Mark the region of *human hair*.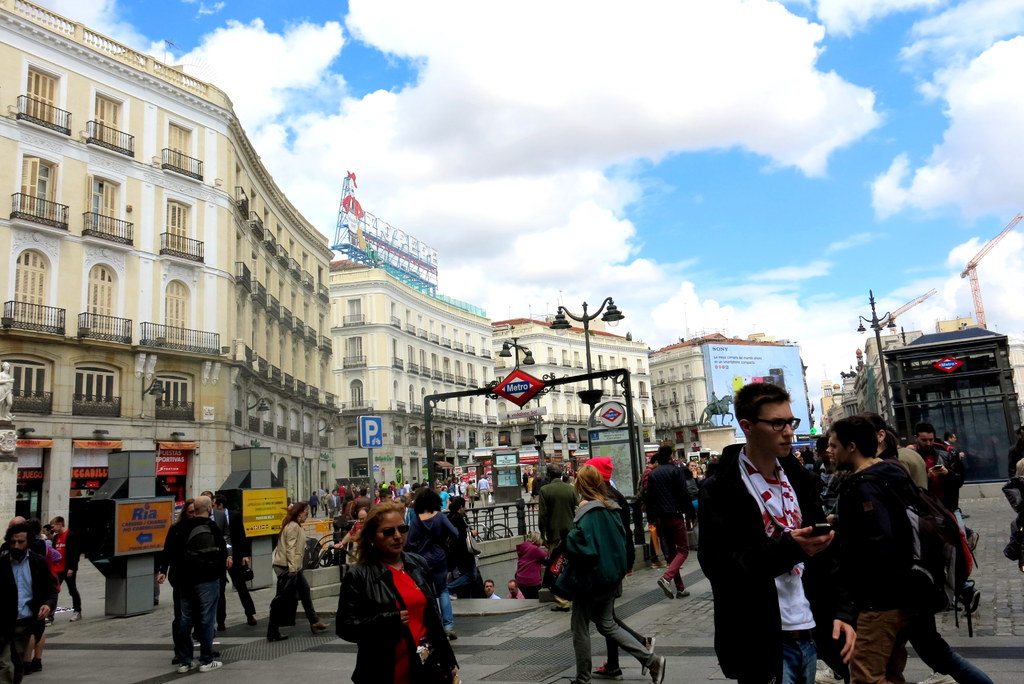
Region: Rect(449, 496, 464, 512).
